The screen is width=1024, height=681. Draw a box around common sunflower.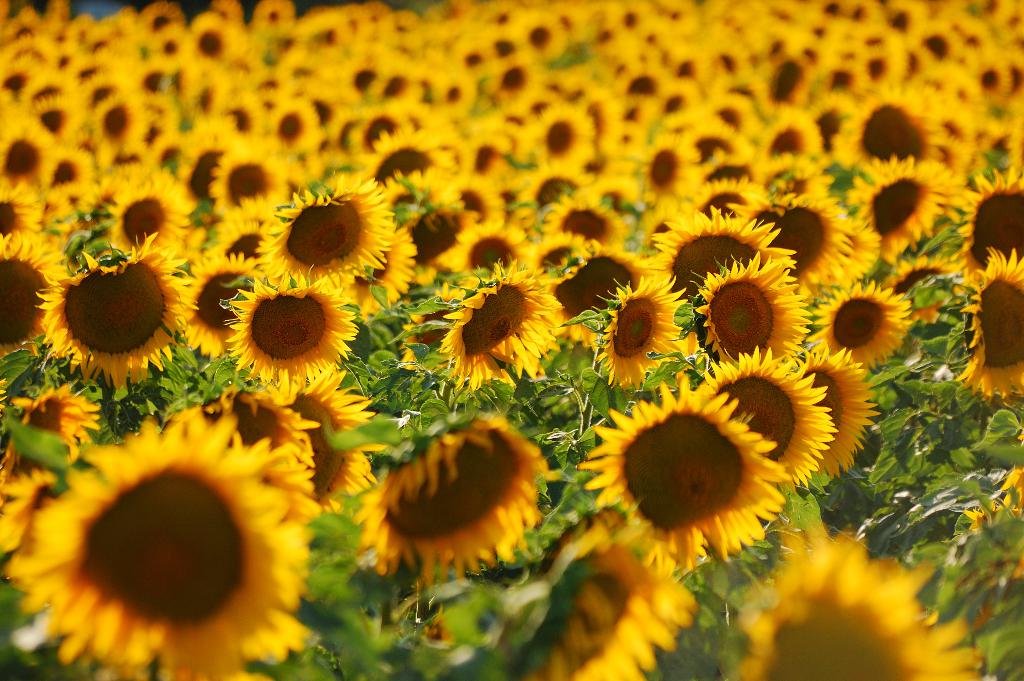
box=[224, 270, 359, 395].
